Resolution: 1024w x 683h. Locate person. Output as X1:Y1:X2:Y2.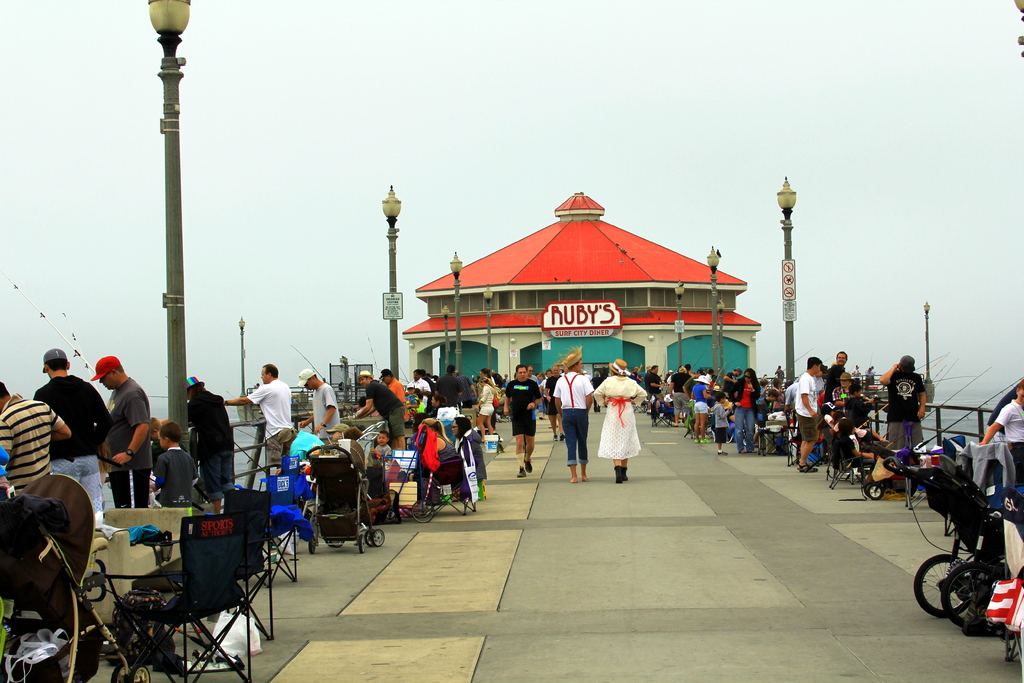
648:365:667:402.
